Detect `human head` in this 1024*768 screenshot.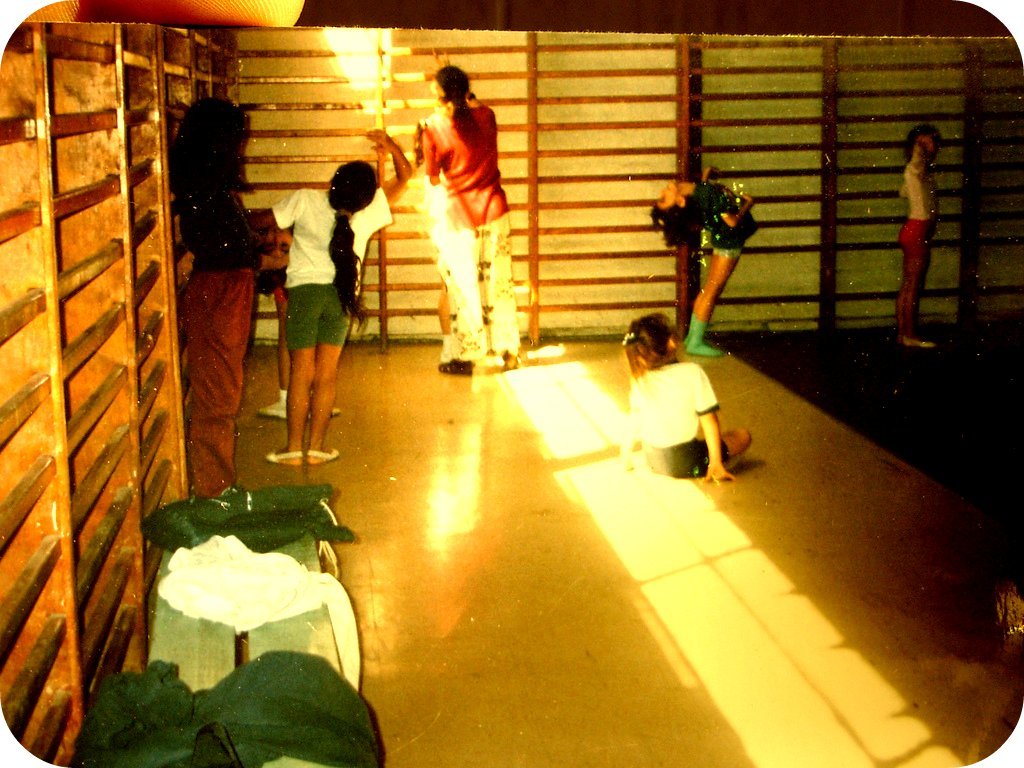
Detection: bbox=(327, 159, 376, 217).
